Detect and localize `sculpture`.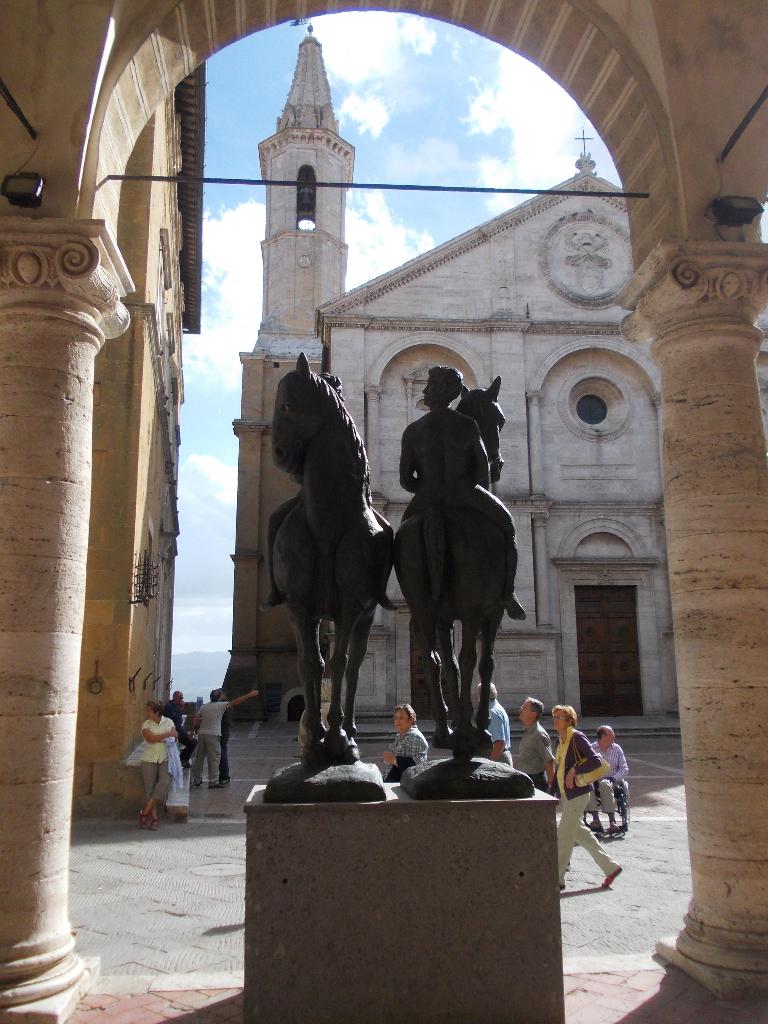
Localized at box=[266, 347, 401, 796].
